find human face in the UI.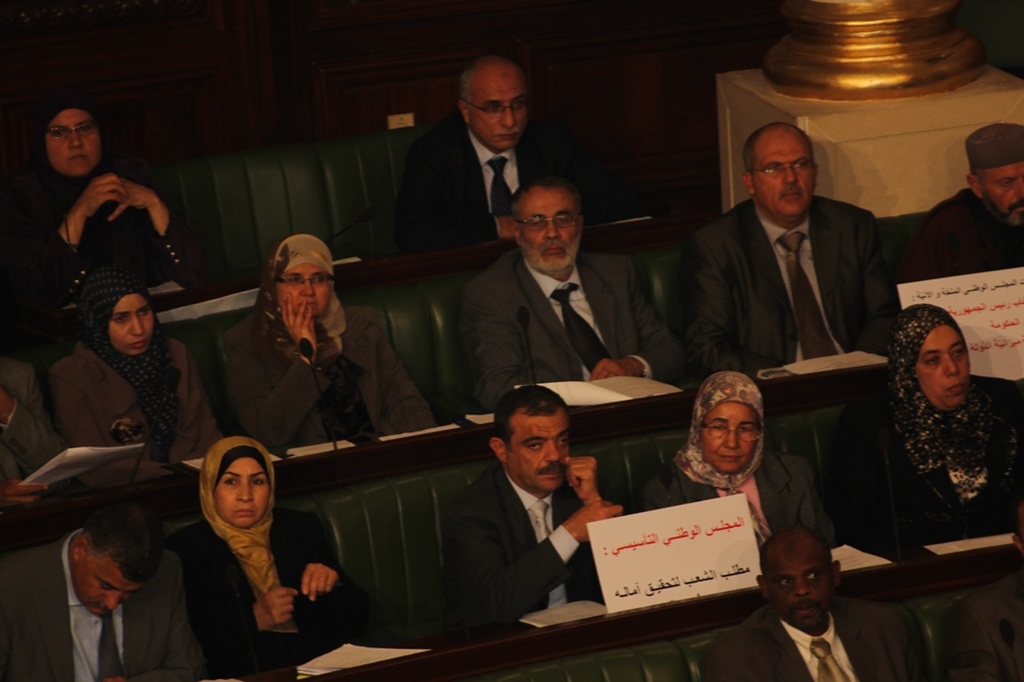
UI element at (x1=510, y1=413, x2=569, y2=495).
